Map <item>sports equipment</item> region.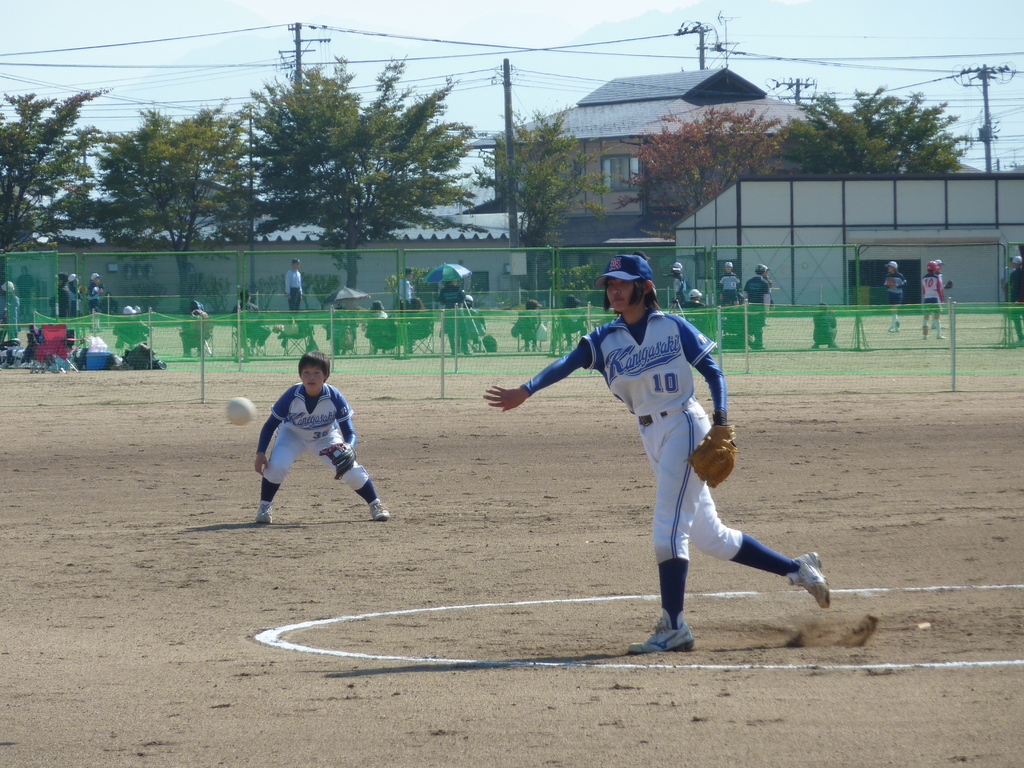
Mapped to box=[689, 420, 740, 491].
